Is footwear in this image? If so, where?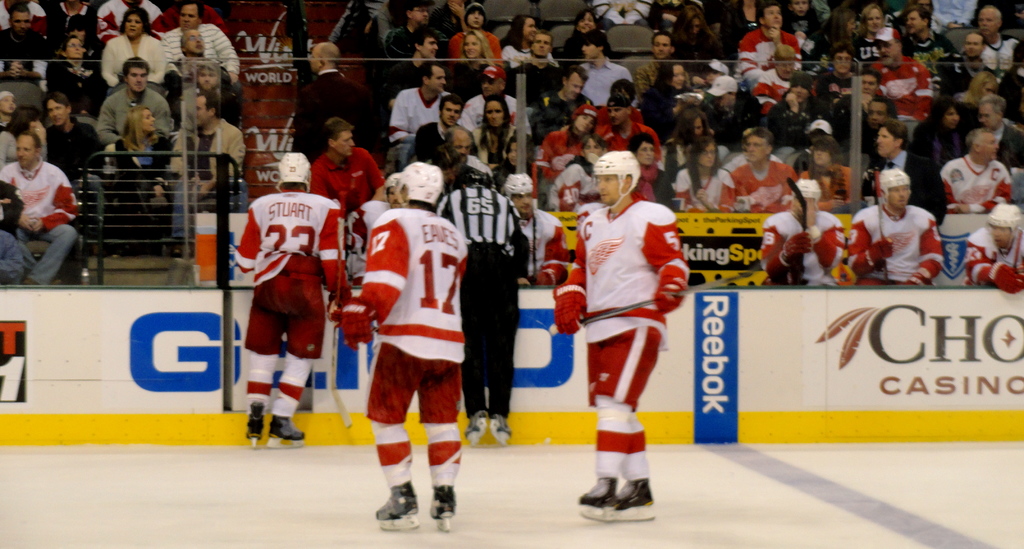
Yes, at Rect(492, 415, 511, 447).
